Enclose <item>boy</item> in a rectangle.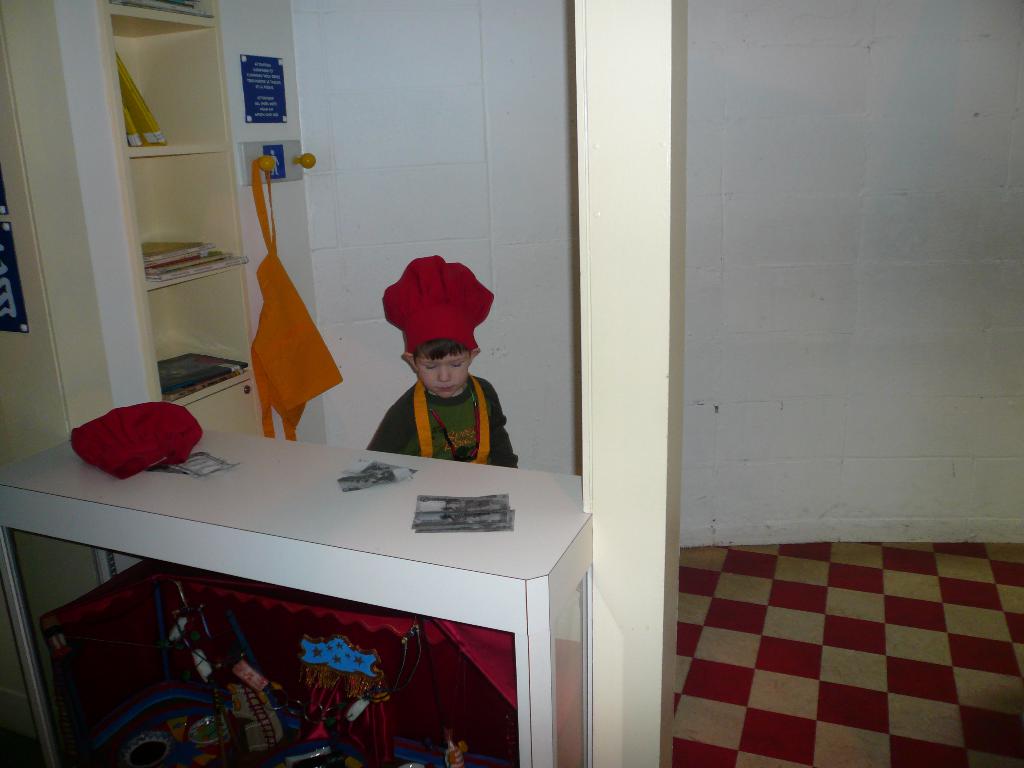
374:256:536:476.
